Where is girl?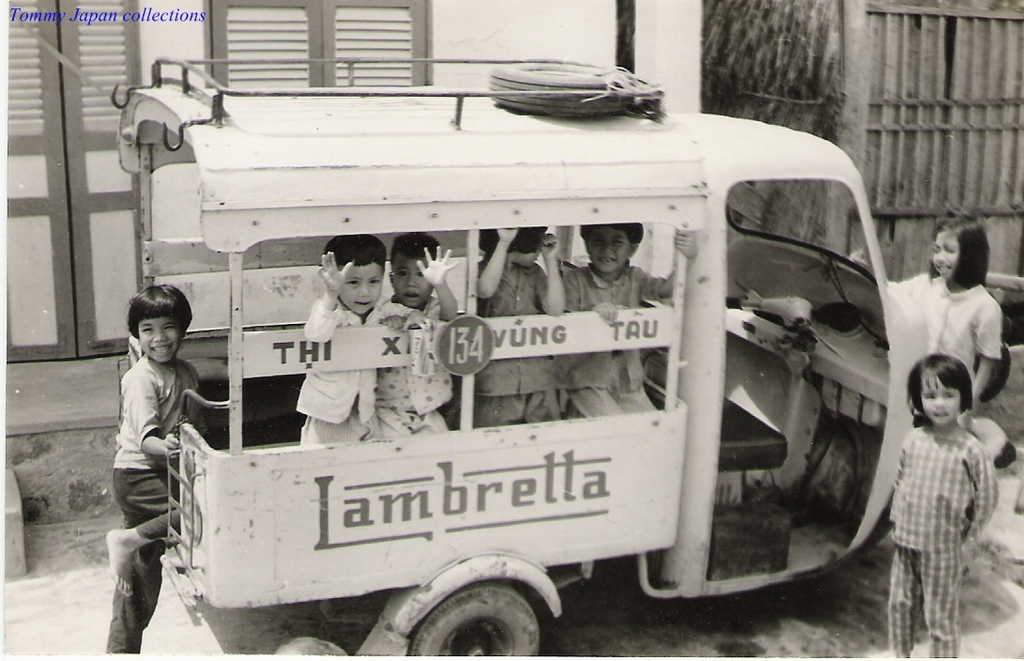
l=87, t=277, r=212, b=656.
